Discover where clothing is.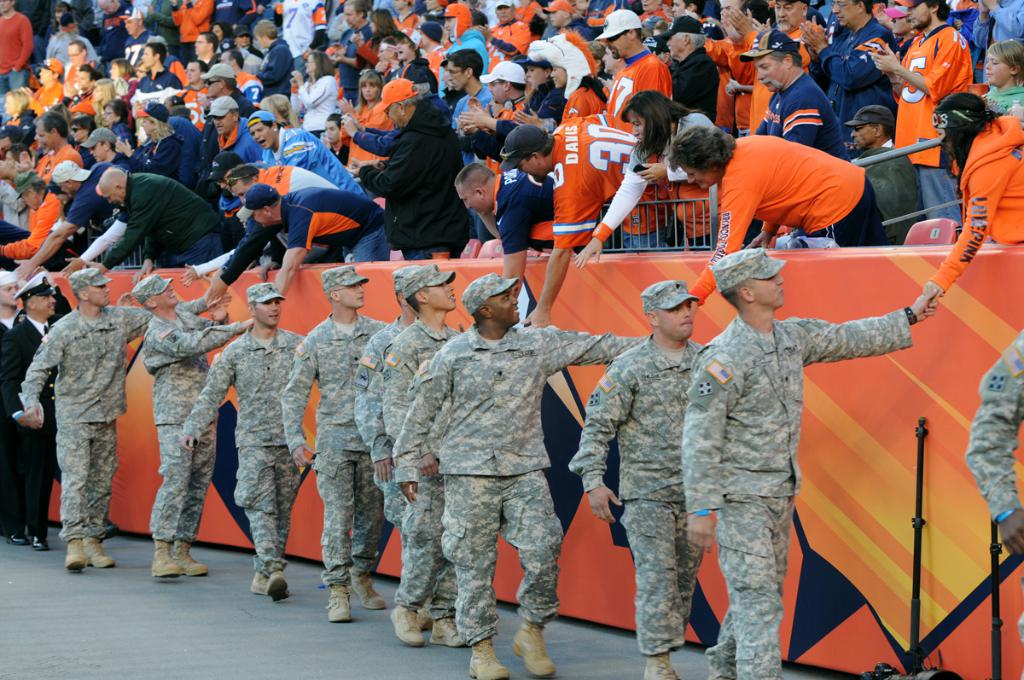
Discovered at BBox(104, 166, 231, 273).
